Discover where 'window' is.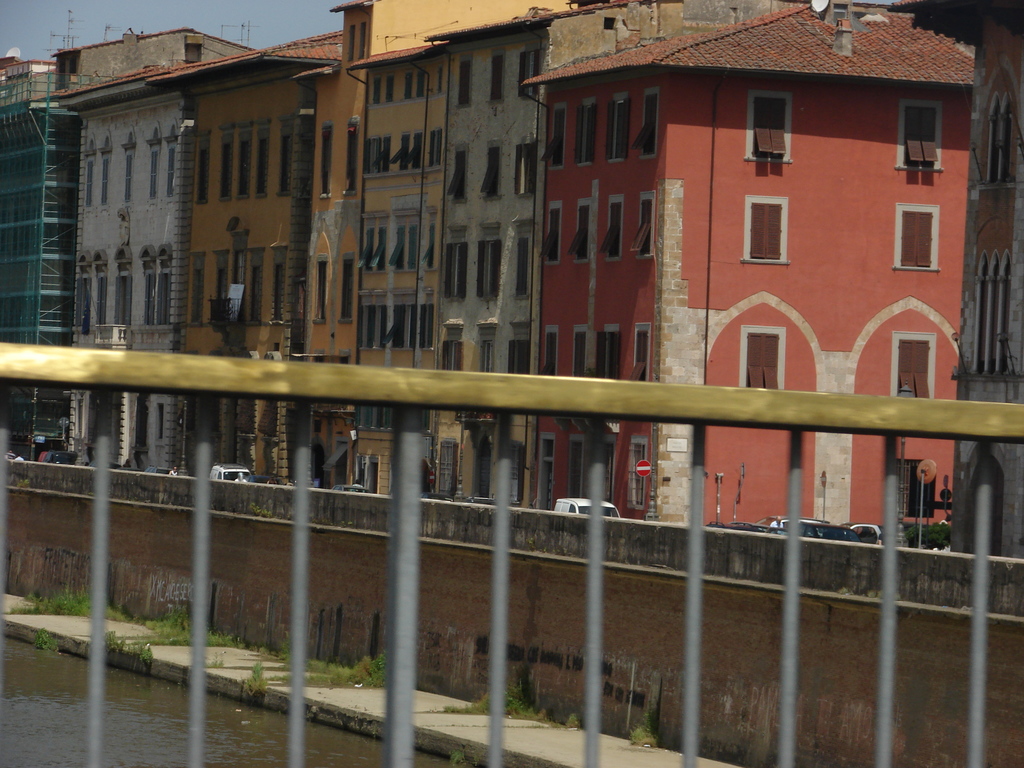
Discovered at 439, 342, 461, 370.
